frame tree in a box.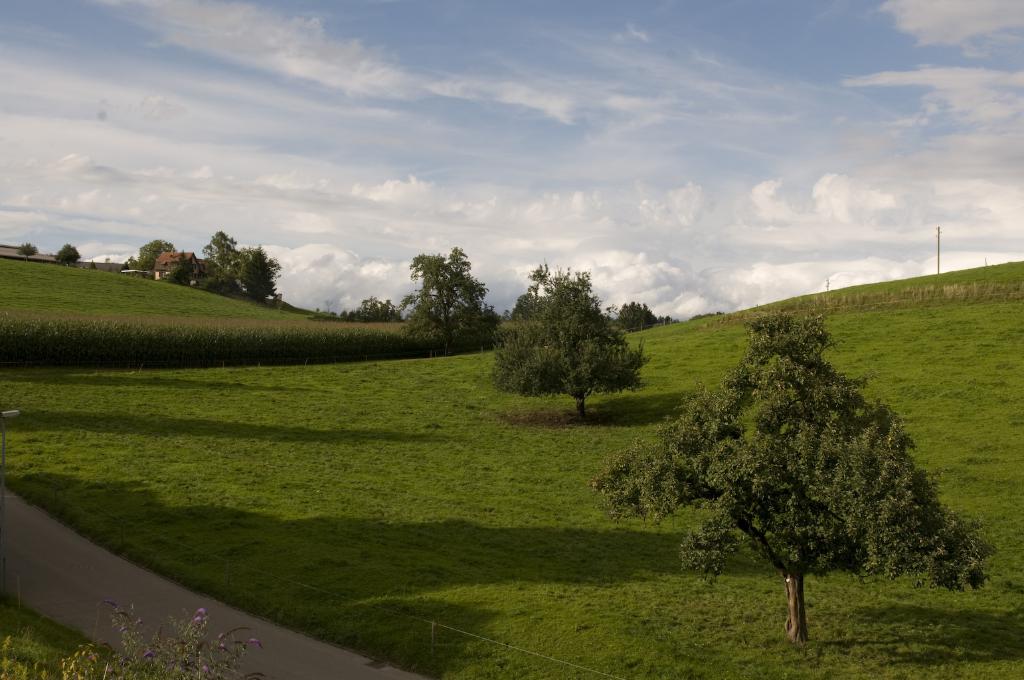
crop(136, 238, 179, 270).
